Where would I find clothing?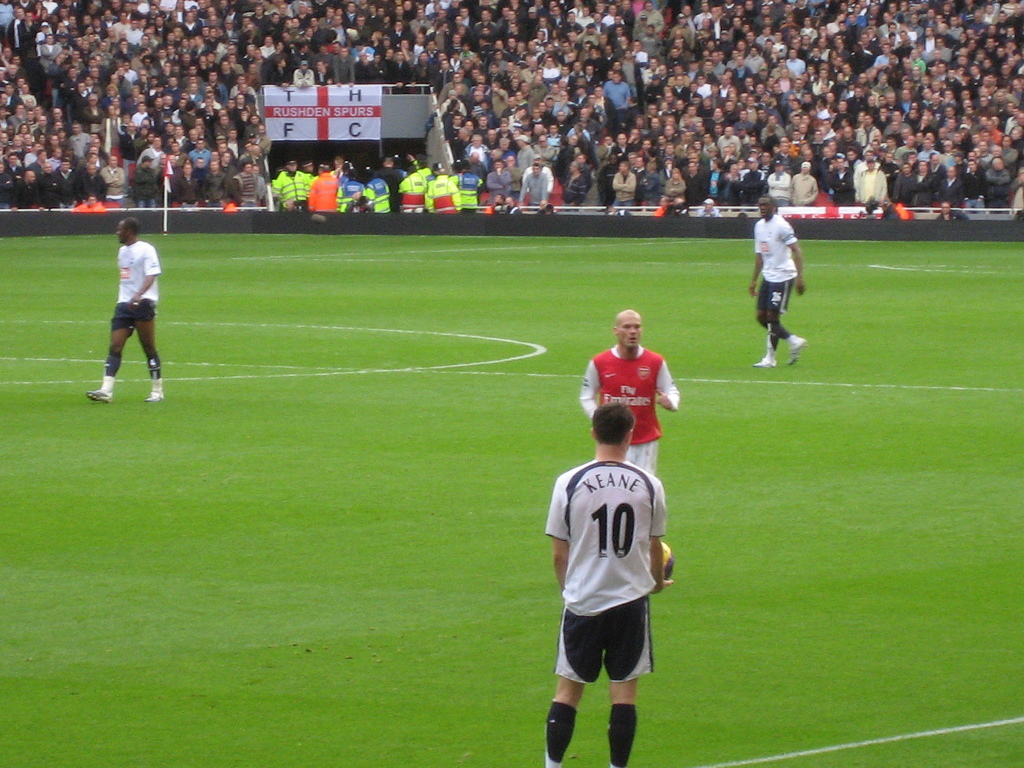
At crop(546, 455, 665, 685).
